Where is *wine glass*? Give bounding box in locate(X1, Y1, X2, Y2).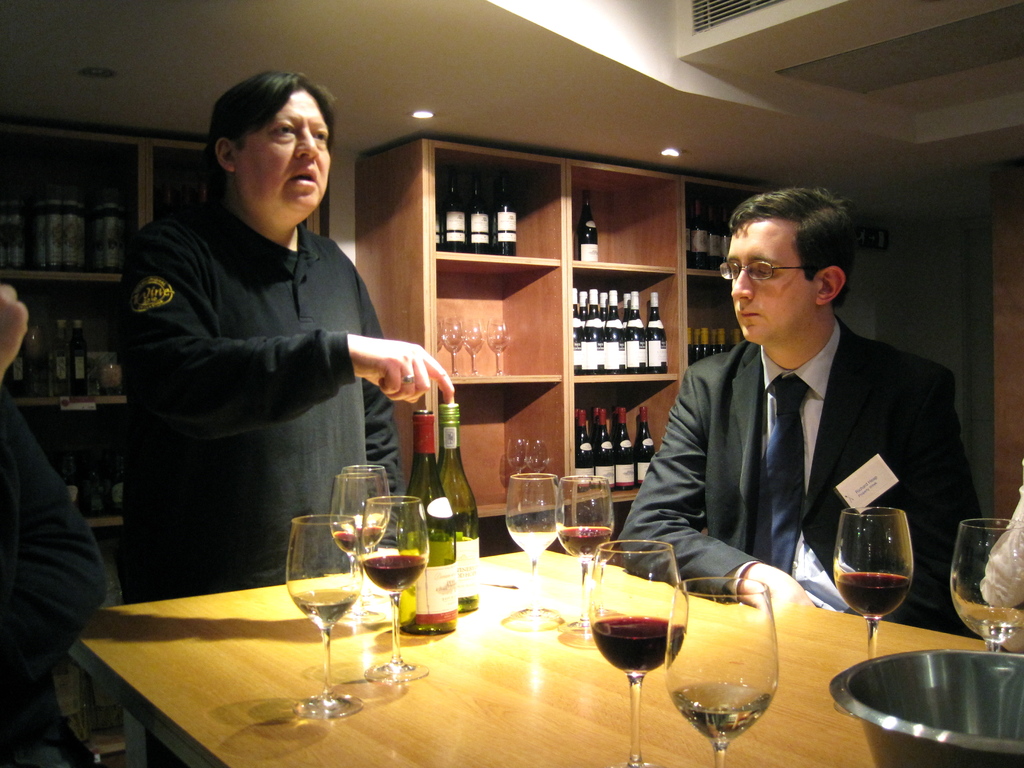
locate(506, 476, 564, 613).
